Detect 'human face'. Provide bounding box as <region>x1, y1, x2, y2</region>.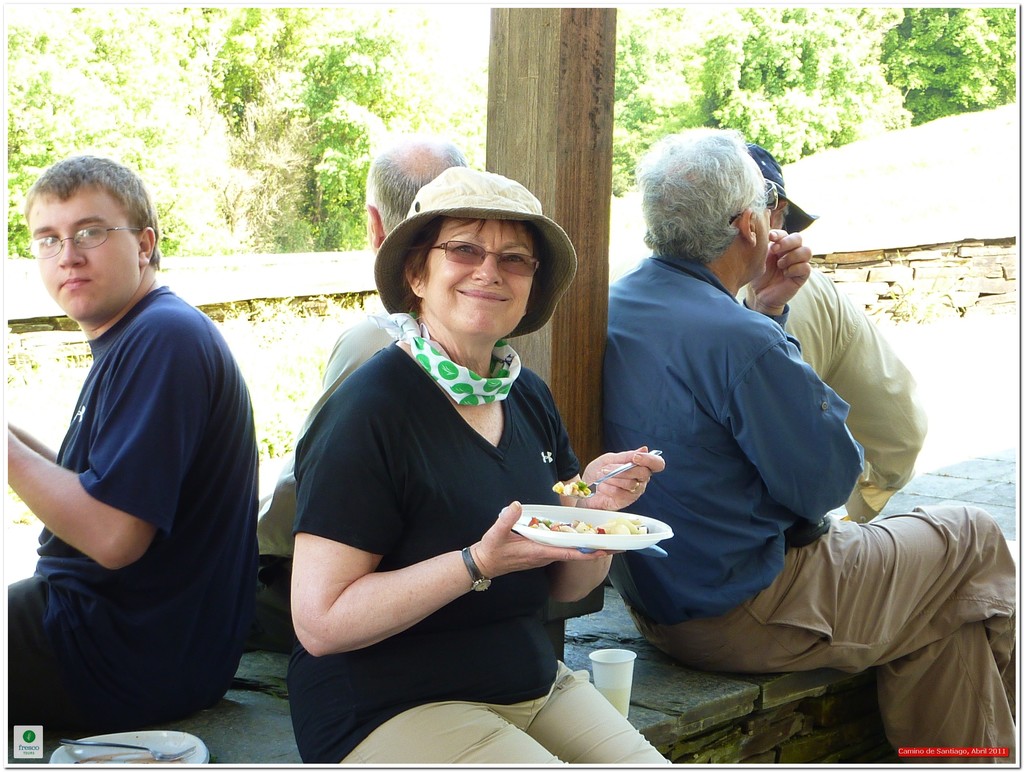
<region>425, 221, 538, 333</region>.
